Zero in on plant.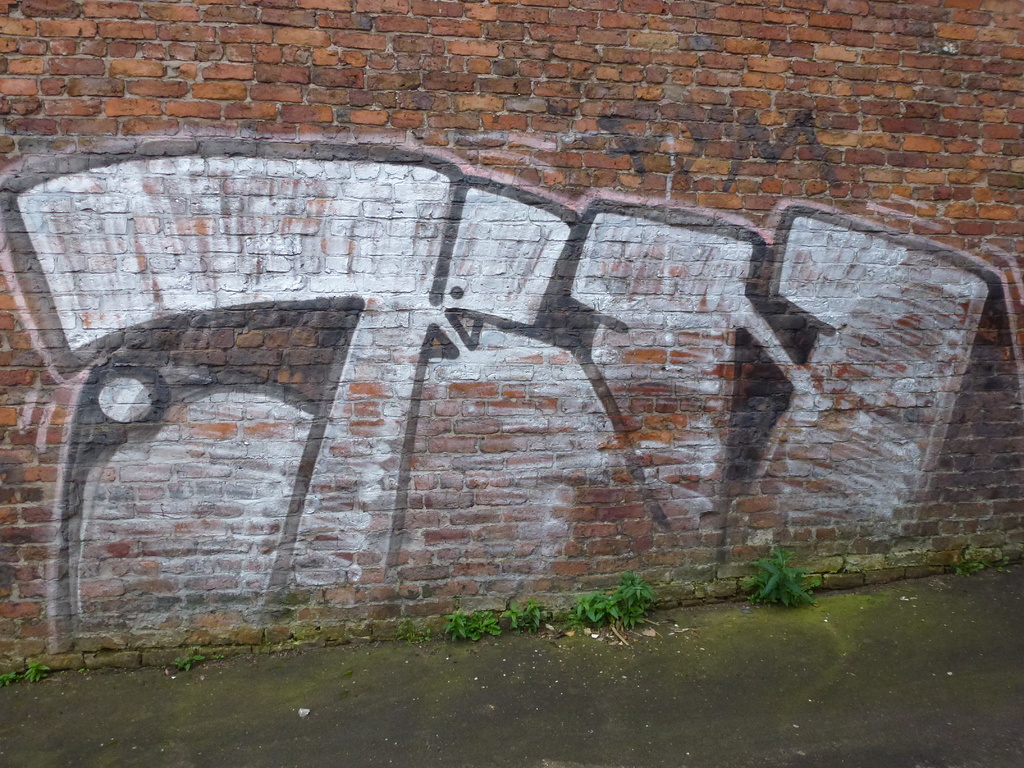
Zeroed in: (x1=579, y1=574, x2=659, y2=625).
